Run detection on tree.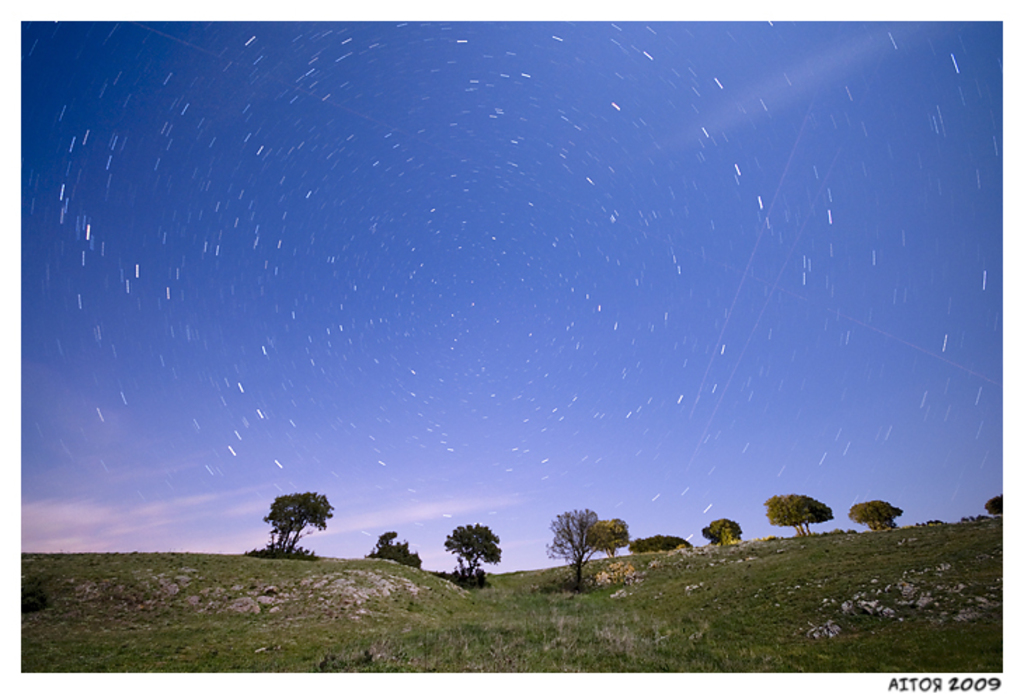
Result: x1=369 y1=530 x2=421 y2=572.
